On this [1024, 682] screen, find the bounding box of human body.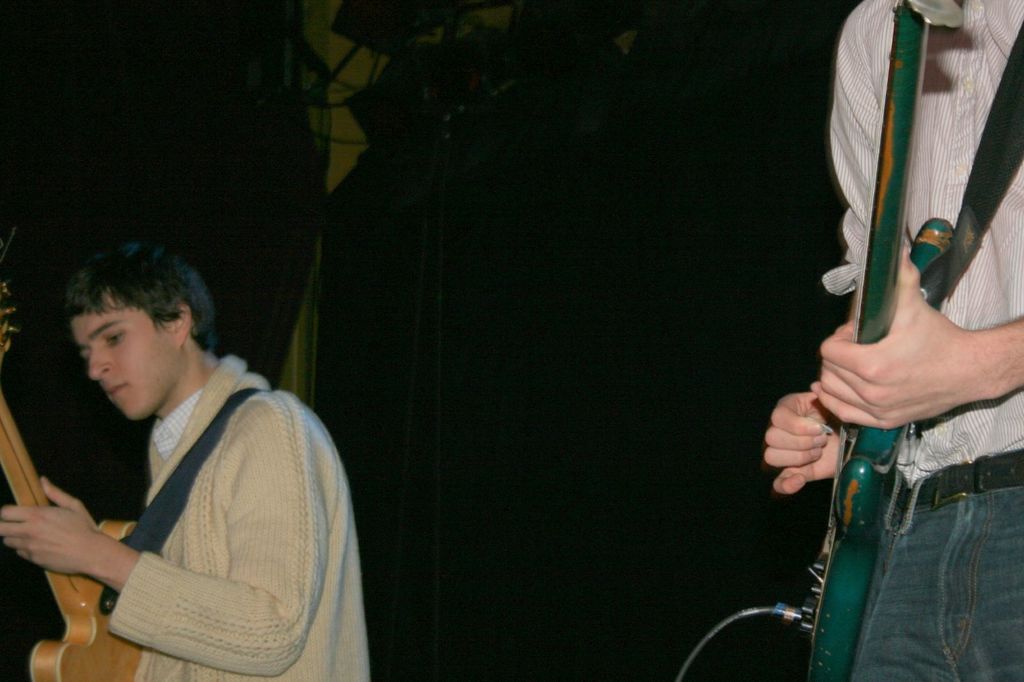
Bounding box: [x1=761, y1=0, x2=1023, y2=681].
